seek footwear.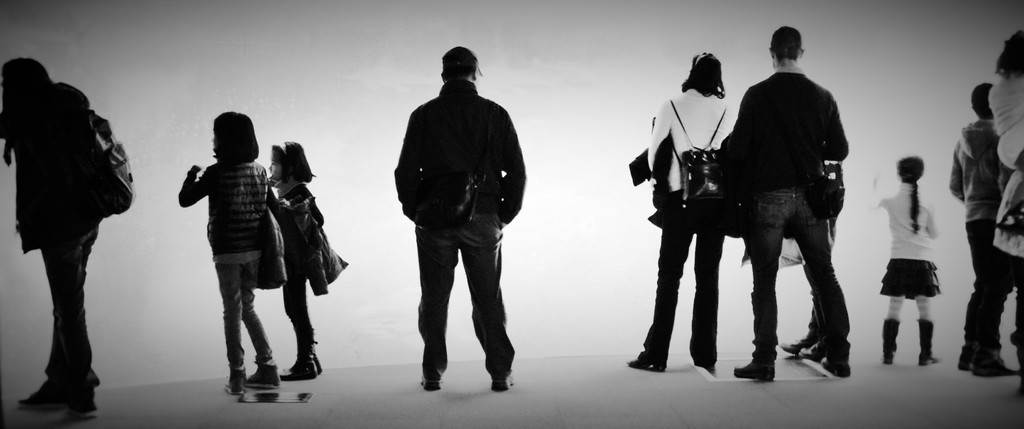
[627, 357, 664, 369].
